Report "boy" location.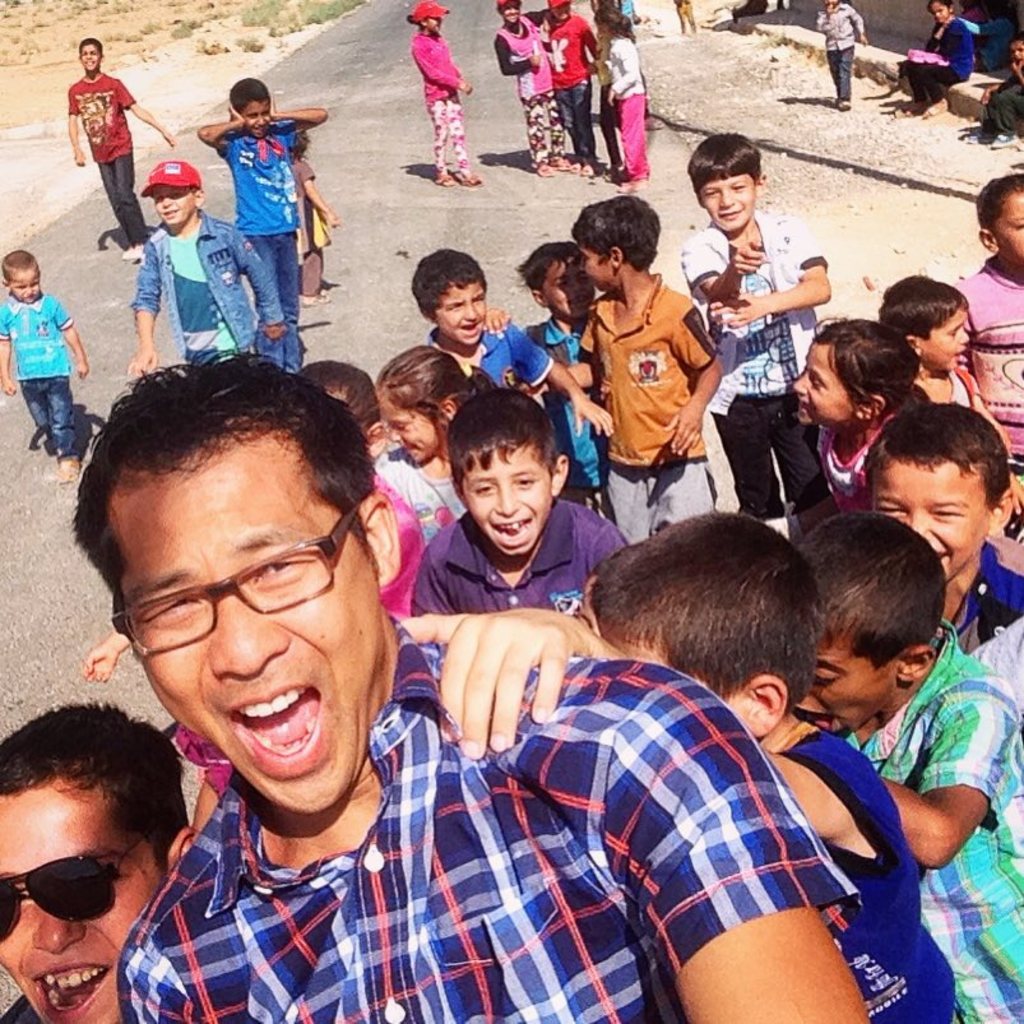
Report: l=761, t=505, r=1023, b=1023.
